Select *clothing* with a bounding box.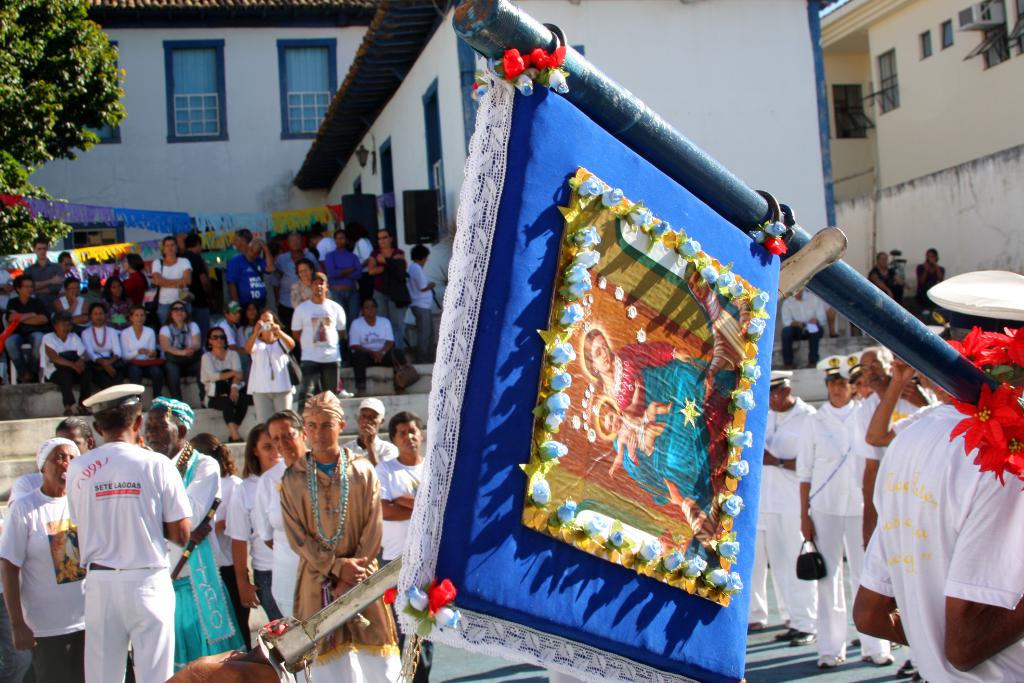
(164,437,246,672).
